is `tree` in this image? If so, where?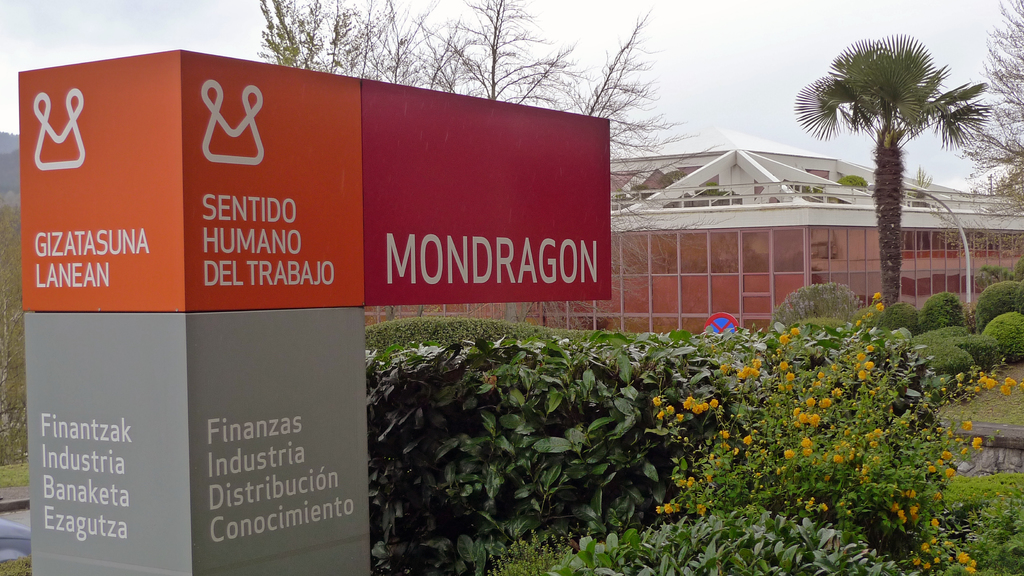
Yes, at x1=732, y1=24, x2=977, y2=326.
